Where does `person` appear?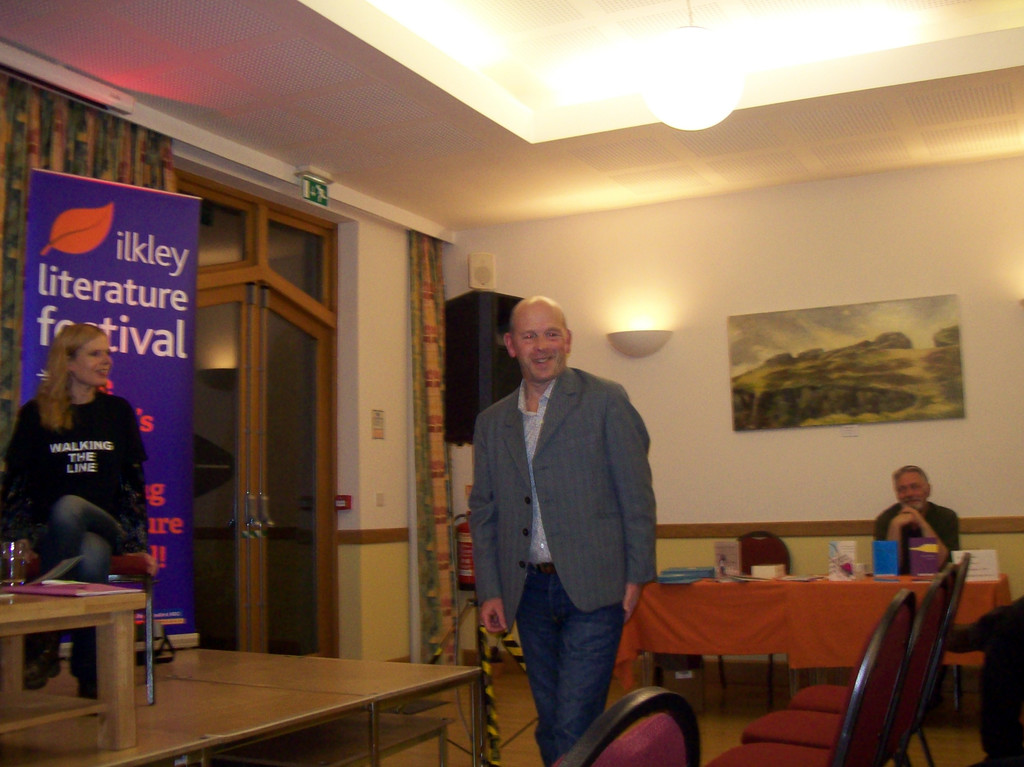
Appears at rect(876, 458, 975, 576).
